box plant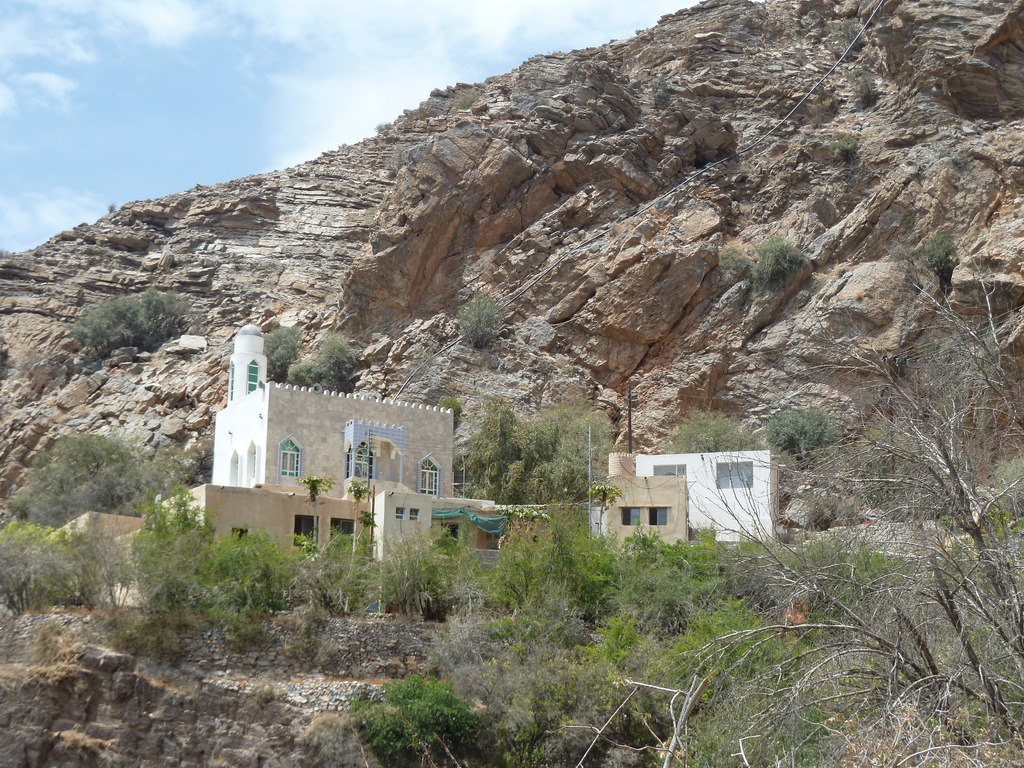
locate(289, 322, 353, 395)
